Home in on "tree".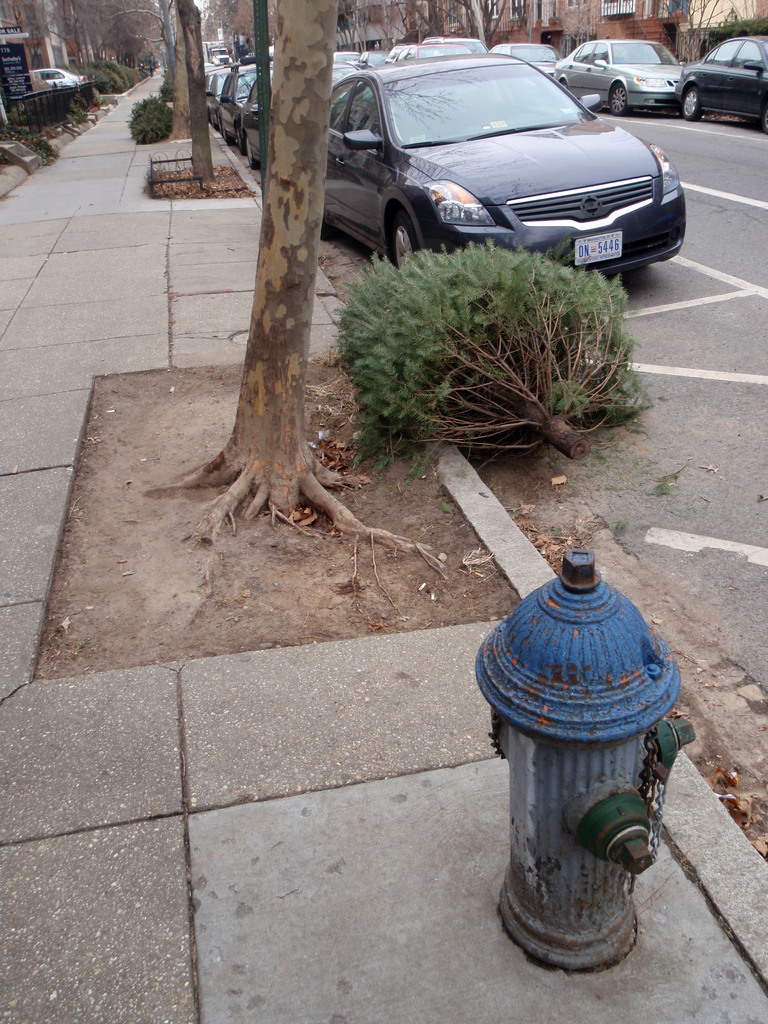
Homed in at (x1=180, y1=0, x2=454, y2=605).
